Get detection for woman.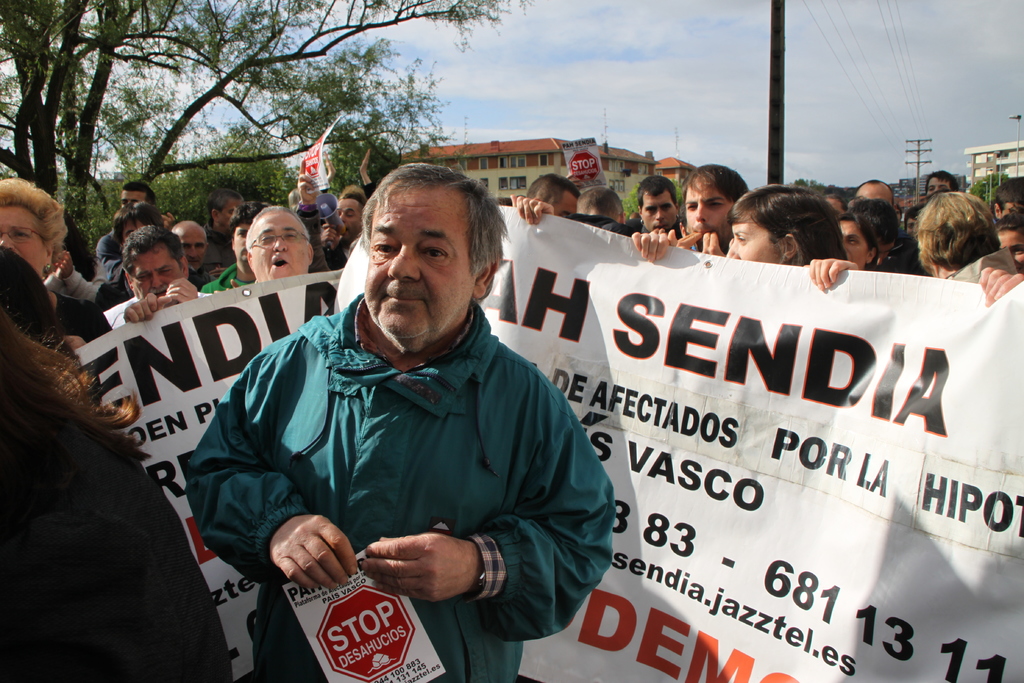
Detection: [left=833, top=208, right=876, bottom=278].
